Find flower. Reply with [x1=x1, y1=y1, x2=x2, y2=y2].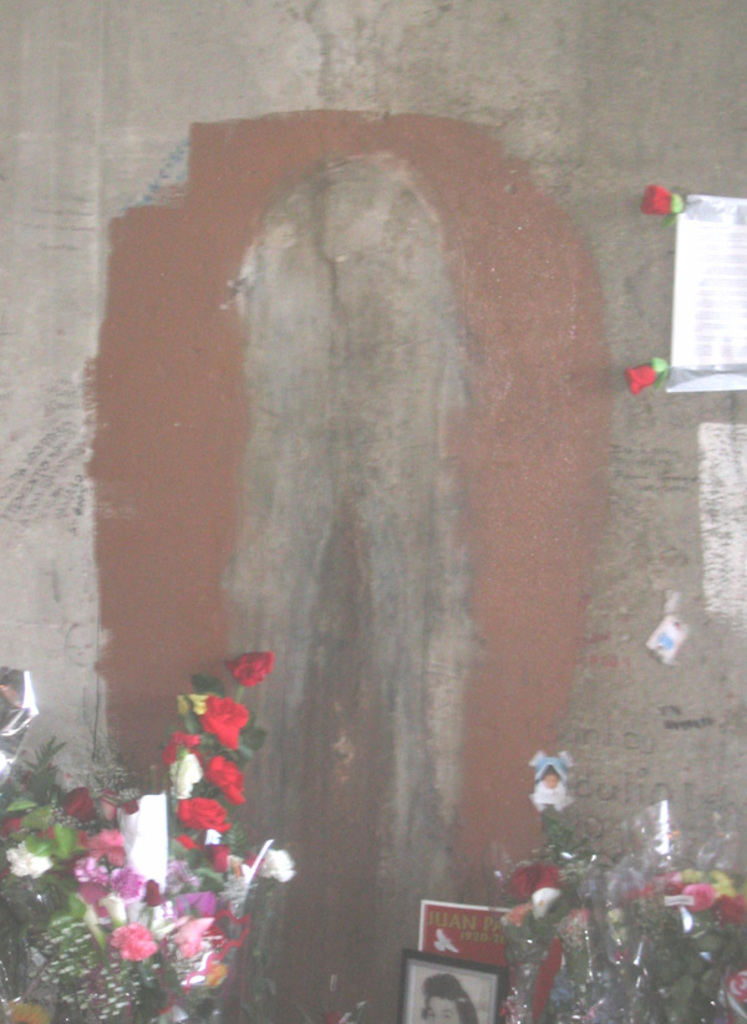
[x1=255, y1=845, x2=305, y2=881].
